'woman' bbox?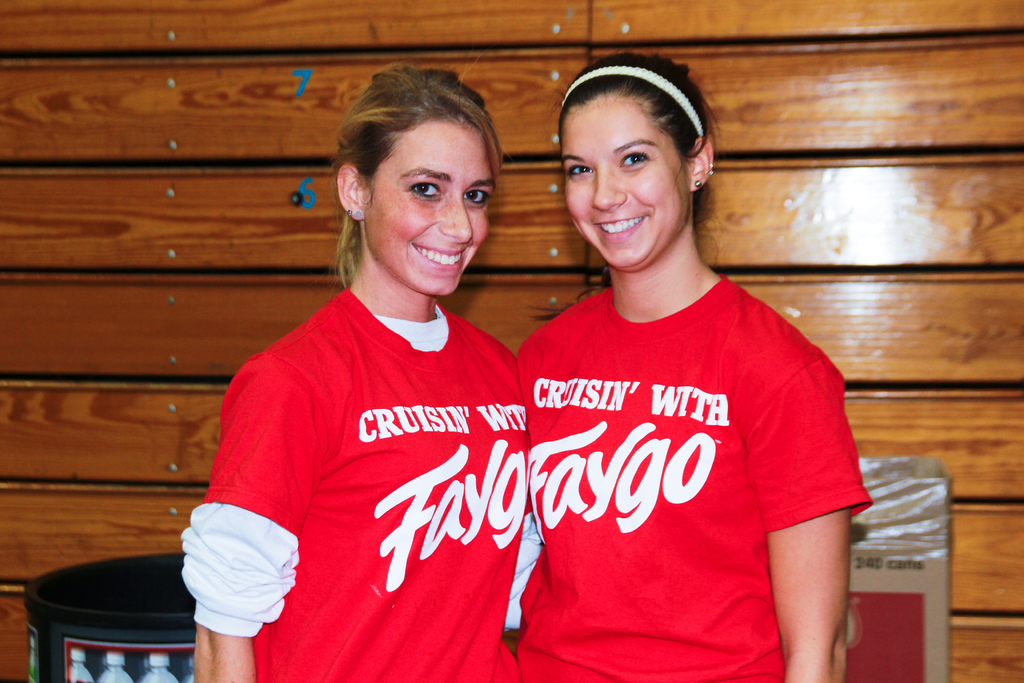
(511,52,876,682)
